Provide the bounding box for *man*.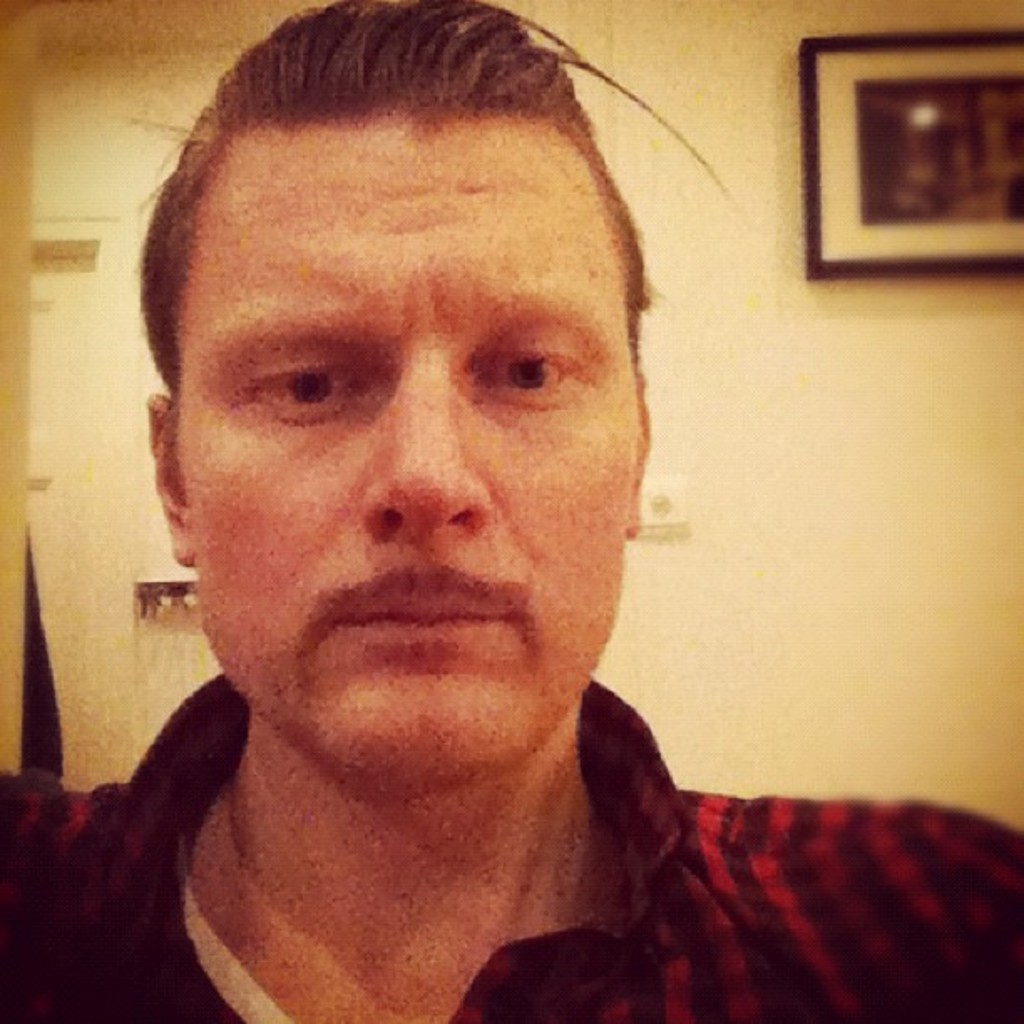
bbox(7, 0, 888, 1022).
